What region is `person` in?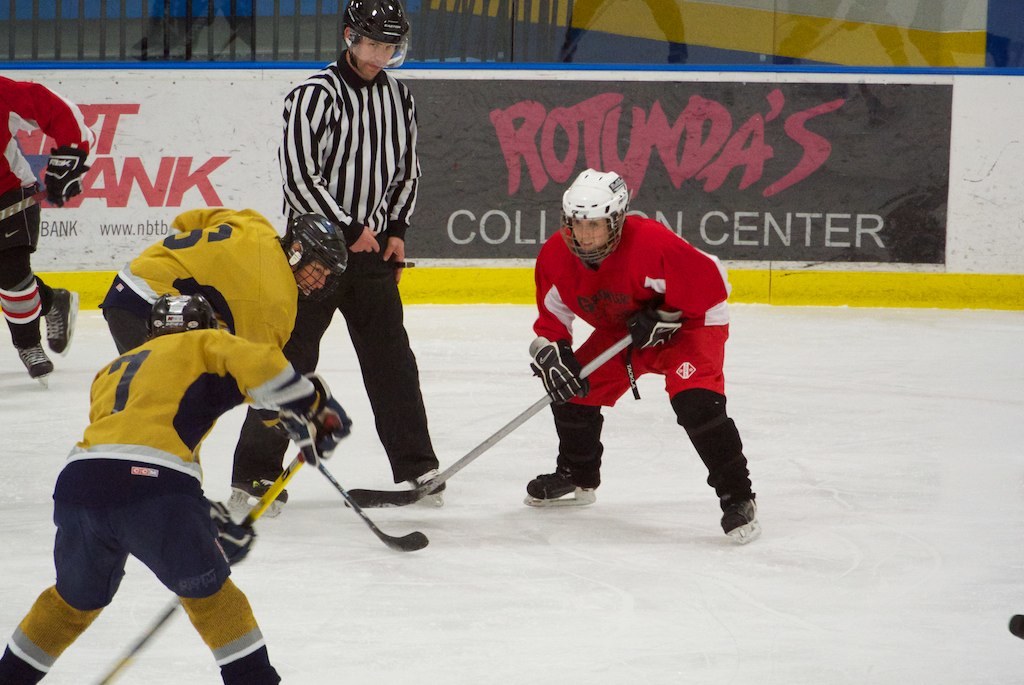
225, 0, 446, 531.
